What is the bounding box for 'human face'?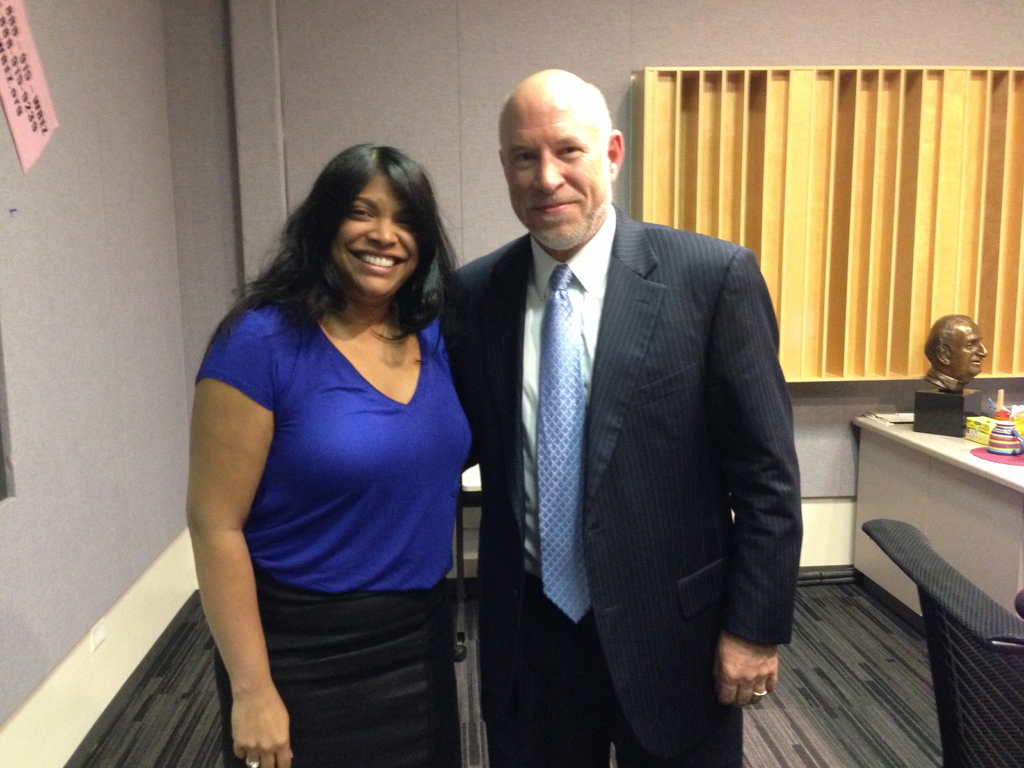
[505, 90, 614, 253].
